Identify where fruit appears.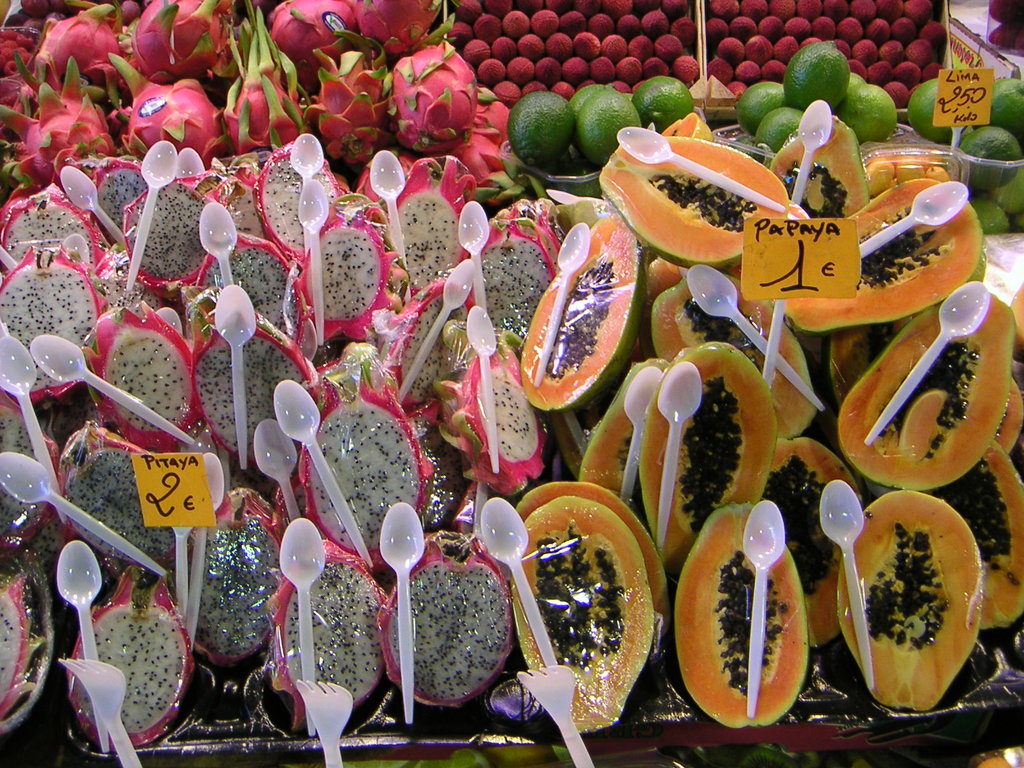
Appears at bbox(835, 491, 985, 714).
